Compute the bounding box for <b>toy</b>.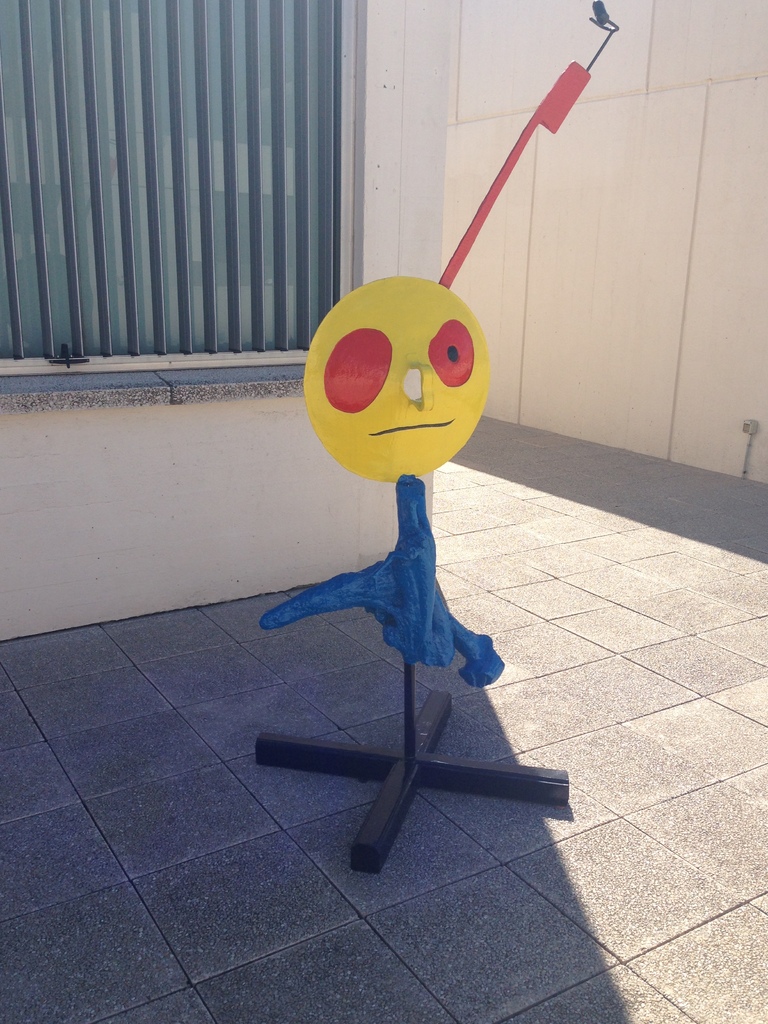
<bbox>260, 63, 595, 692</bbox>.
